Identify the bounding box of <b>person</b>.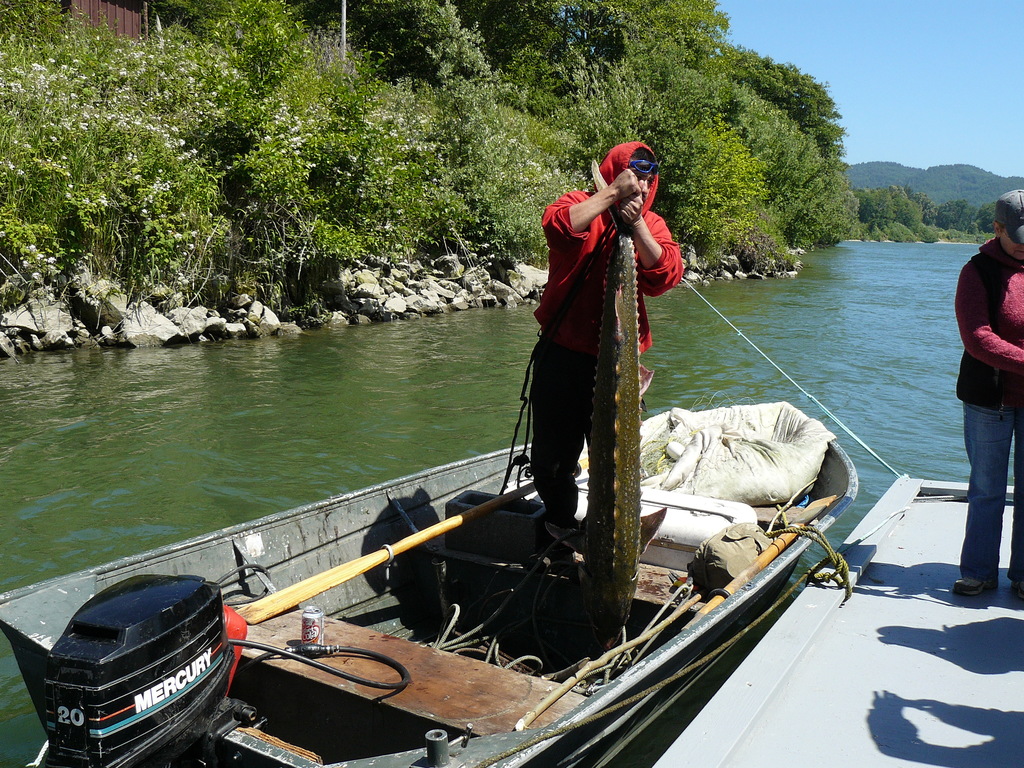
[left=529, top=131, right=684, bottom=559].
